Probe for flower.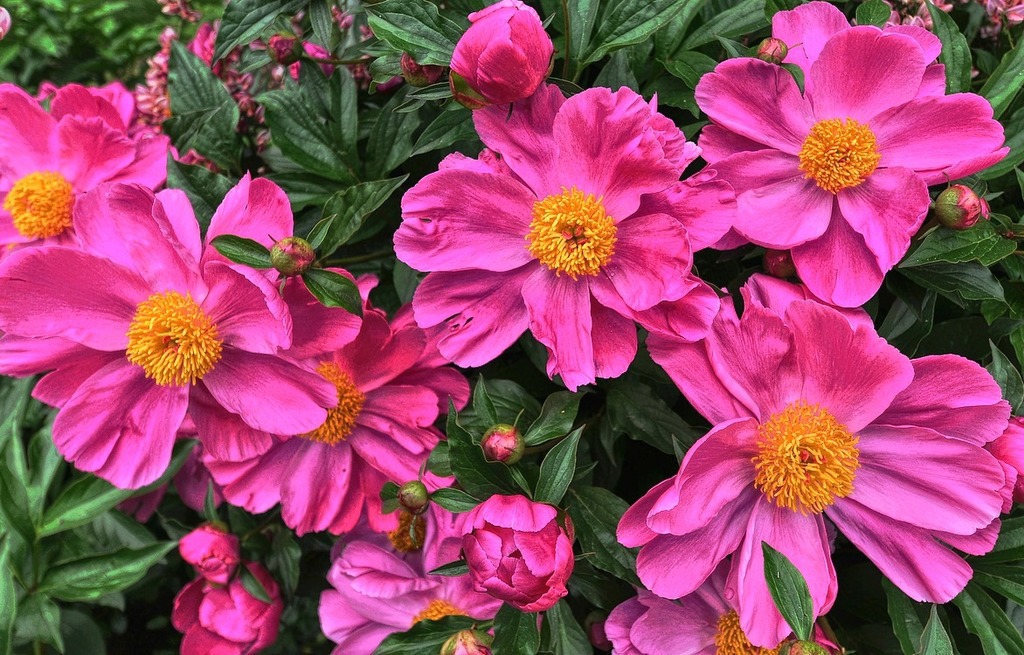
Probe result: l=698, t=0, r=1011, b=309.
